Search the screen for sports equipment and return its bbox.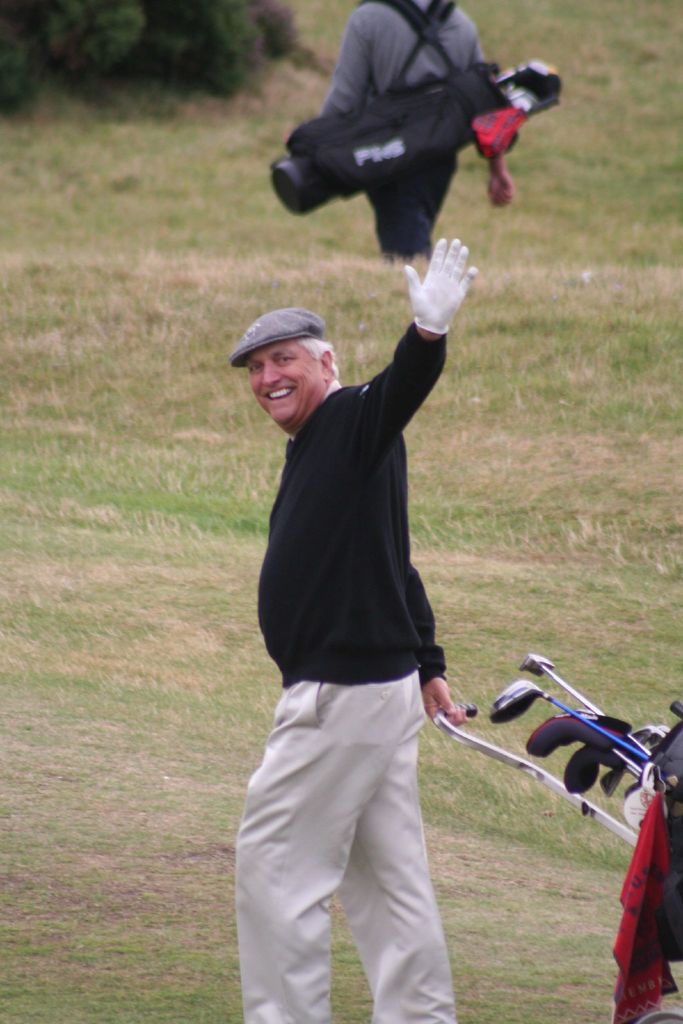
Found: bbox=[434, 700, 640, 840].
